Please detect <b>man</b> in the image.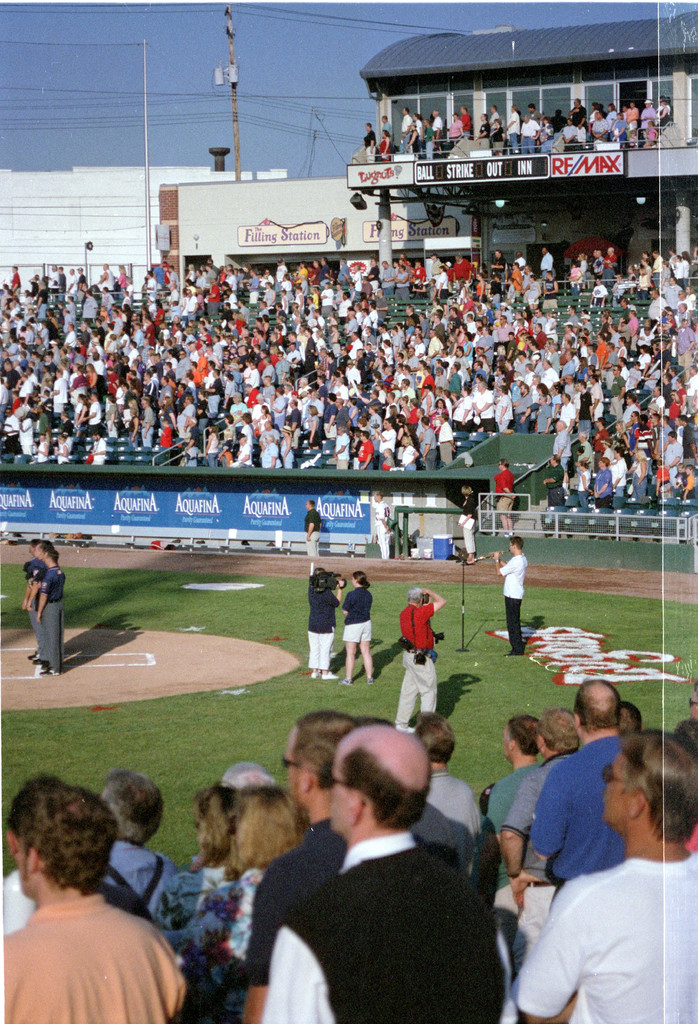
bbox(531, 321, 547, 349).
